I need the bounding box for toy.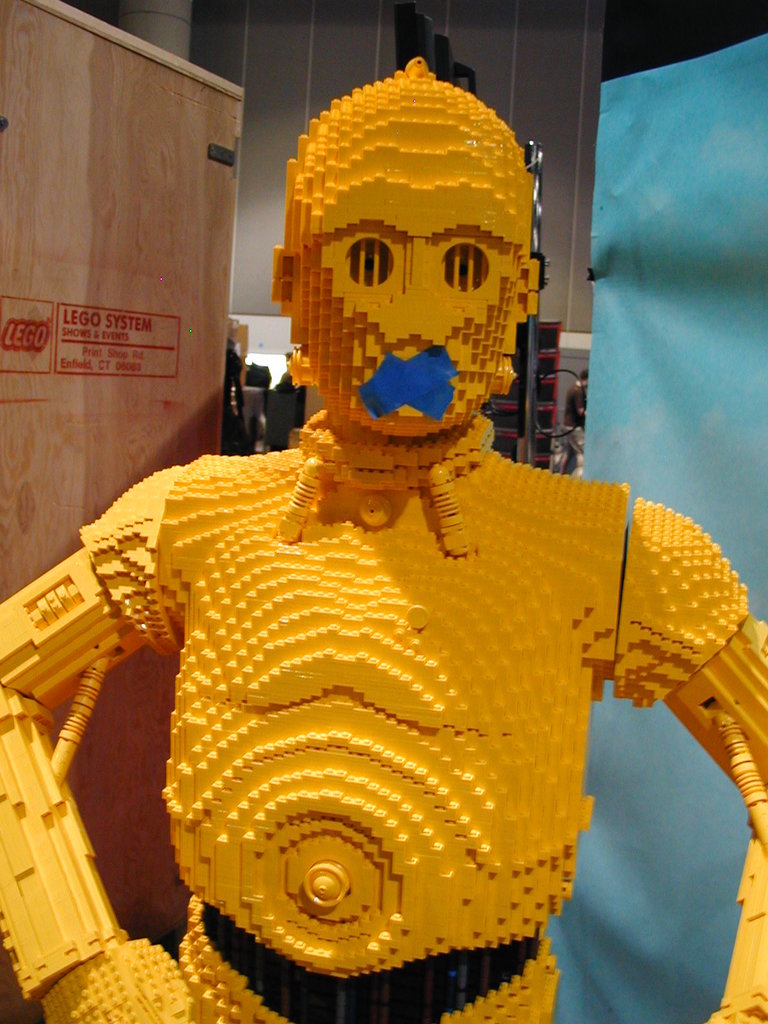
Here it is: <region>0, 40, 767, 1023</region>.
